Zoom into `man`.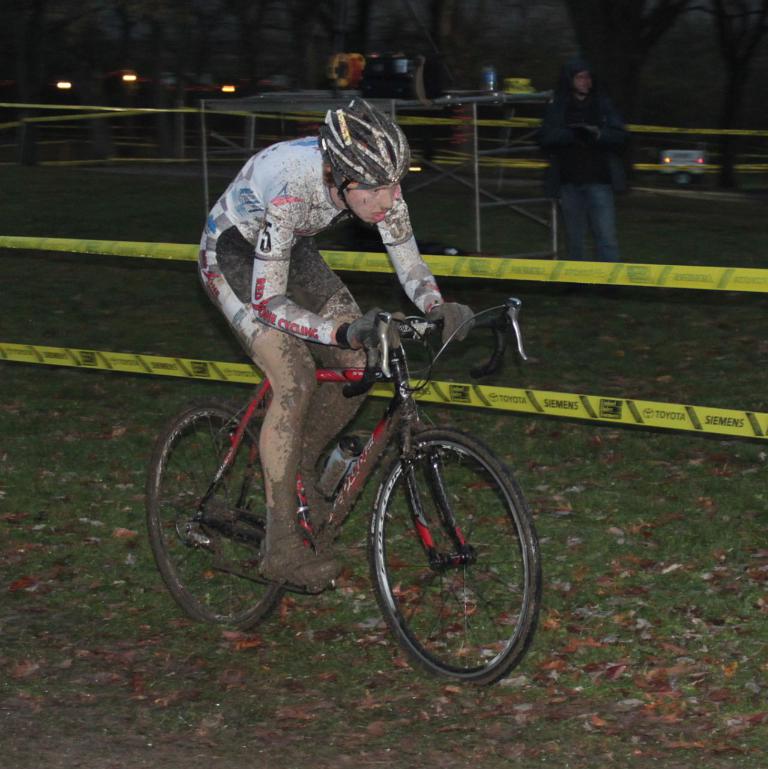
Zoom target: {"x1": 545, "y1": 65, "x2": 650, "y2": 256}.
